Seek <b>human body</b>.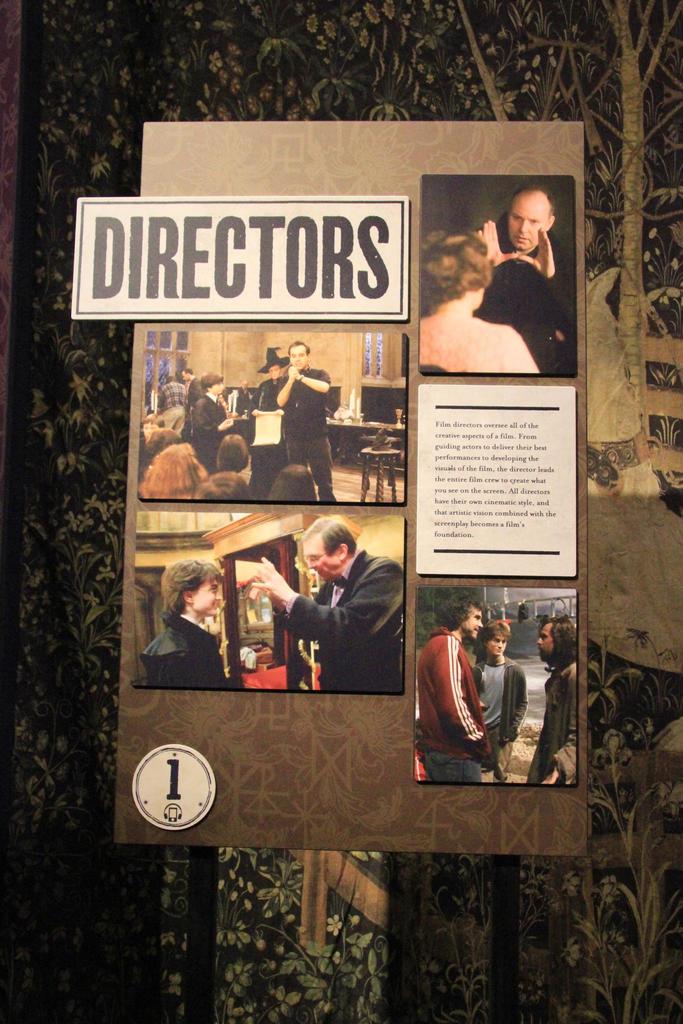
(x1=531, y1=615, x2=573, y2=792).
